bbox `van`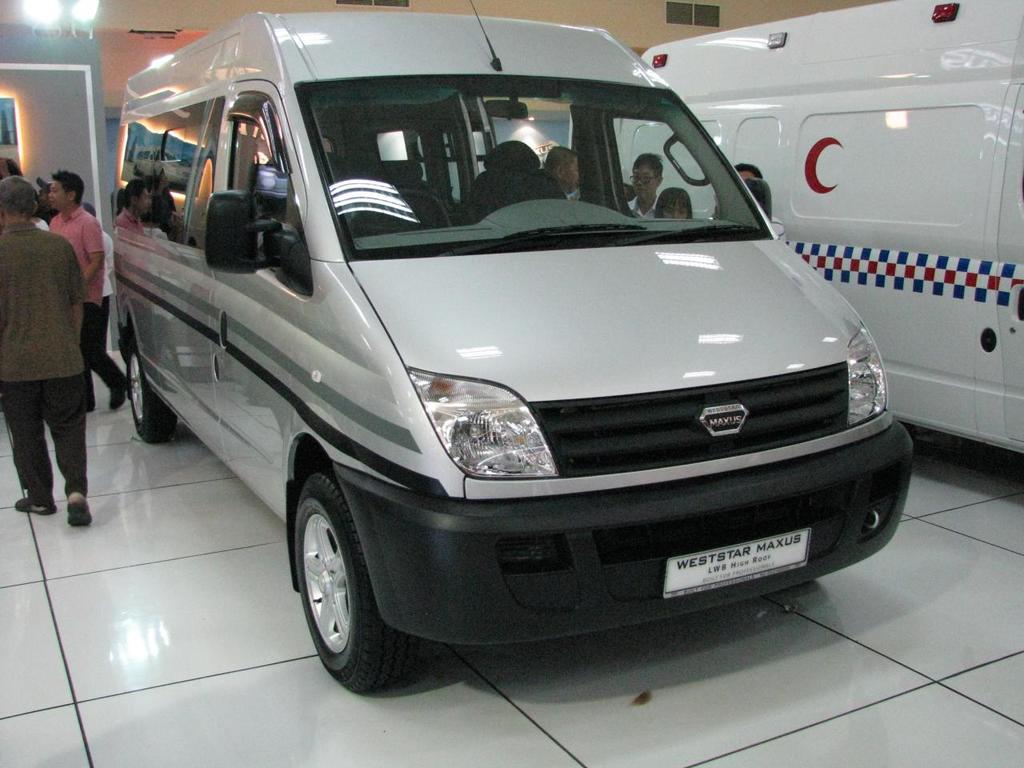
Rect(638, 0, 1023, 458)
